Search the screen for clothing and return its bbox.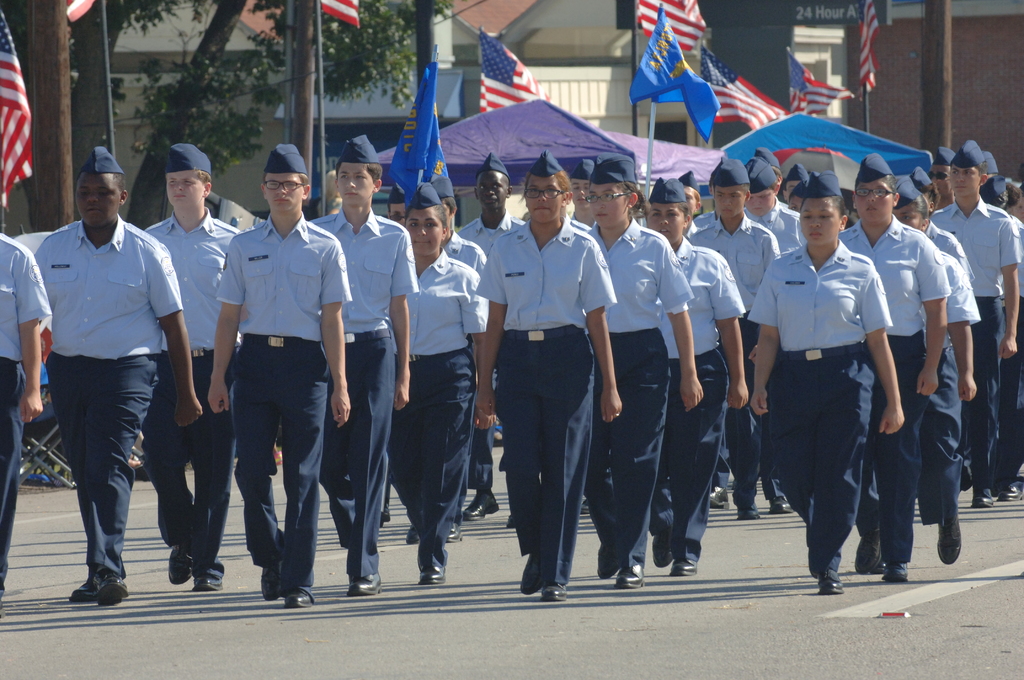
Found: detection(438, 229, 490, 527).
